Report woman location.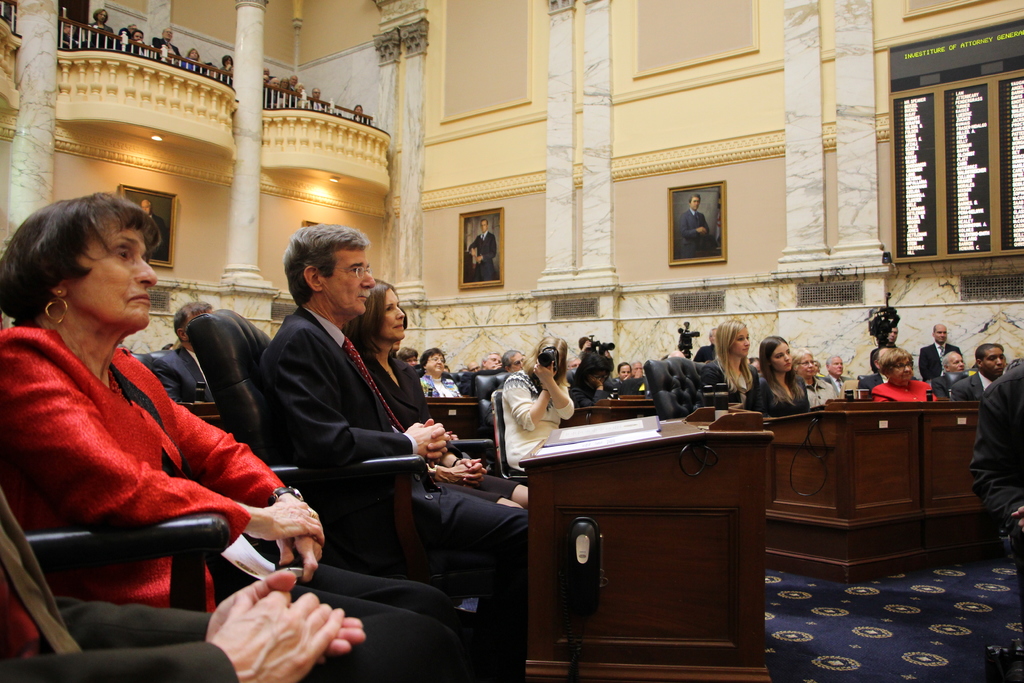
Report: bbox=[422, 344, 456, 397].
